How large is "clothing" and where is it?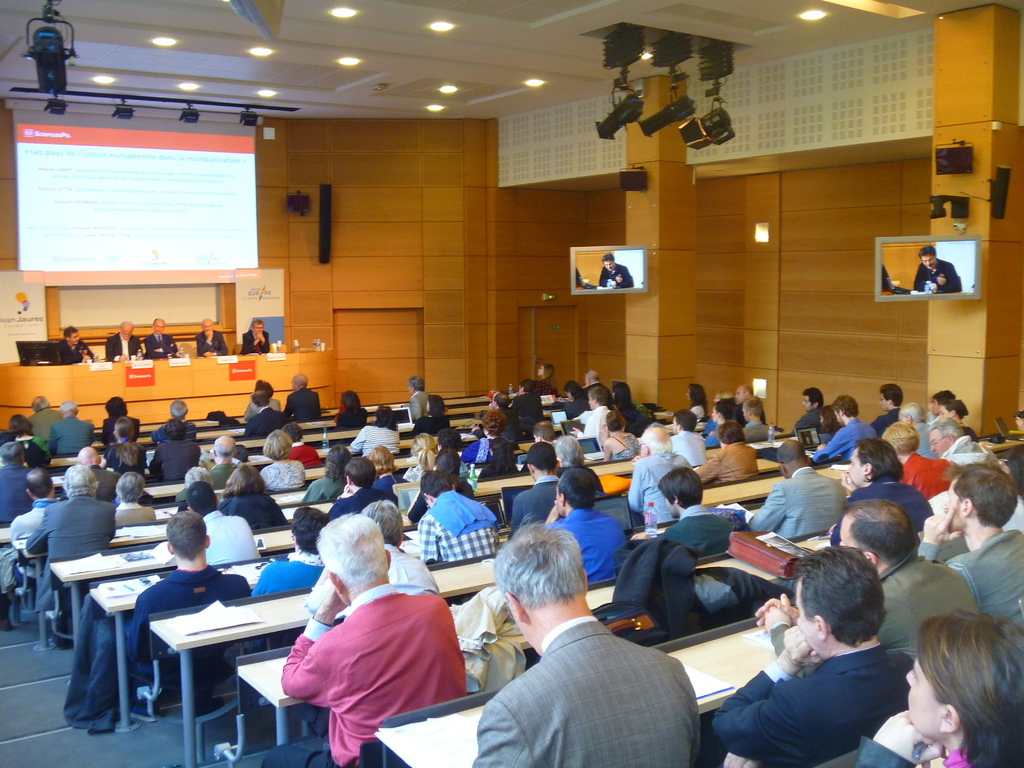
Bounding box: 242, 388, 283, 420.
